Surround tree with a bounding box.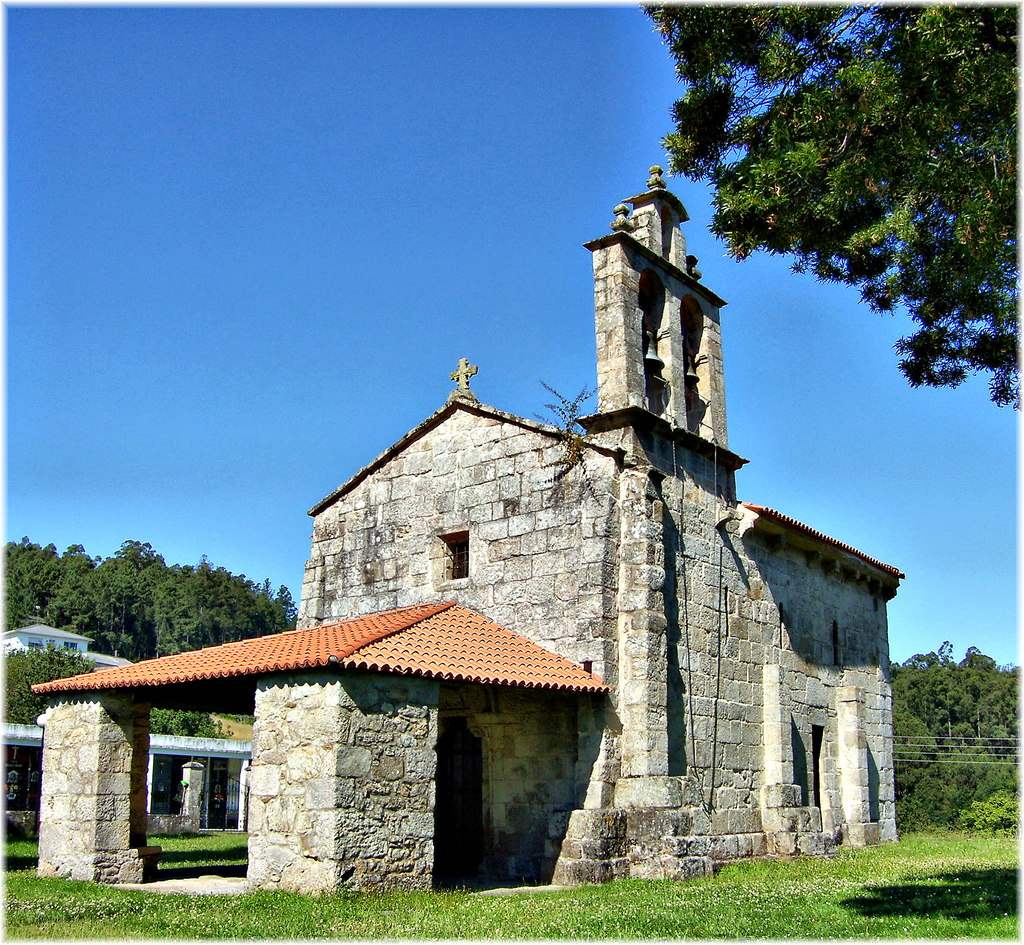
(886, 691, 934, 770).
